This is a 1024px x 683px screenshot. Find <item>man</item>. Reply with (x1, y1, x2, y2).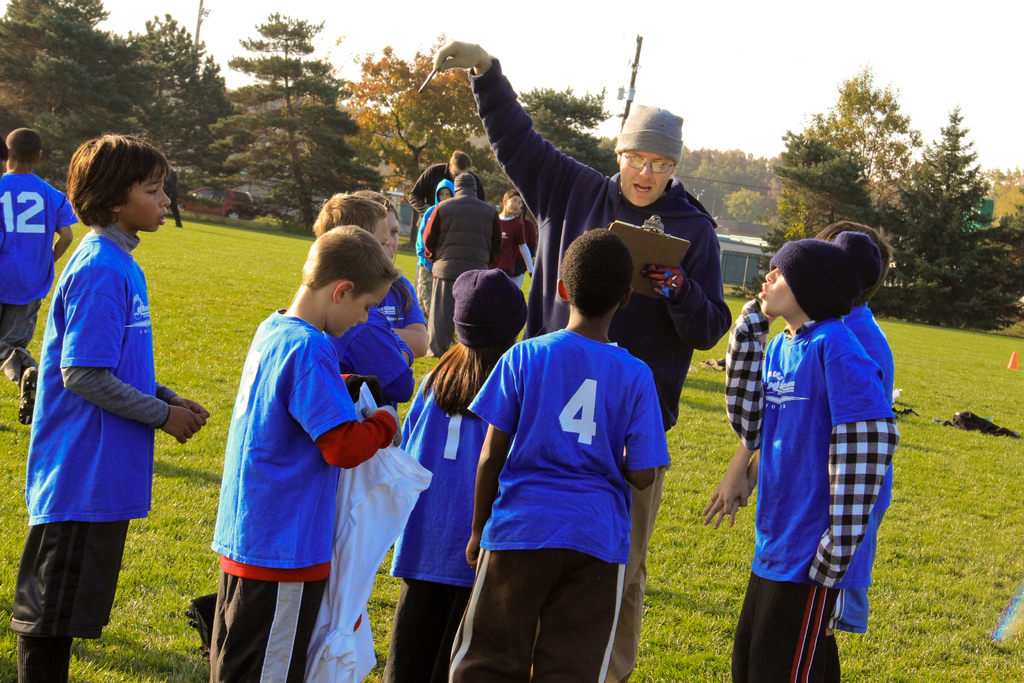
(405, 148, 486, 313).
